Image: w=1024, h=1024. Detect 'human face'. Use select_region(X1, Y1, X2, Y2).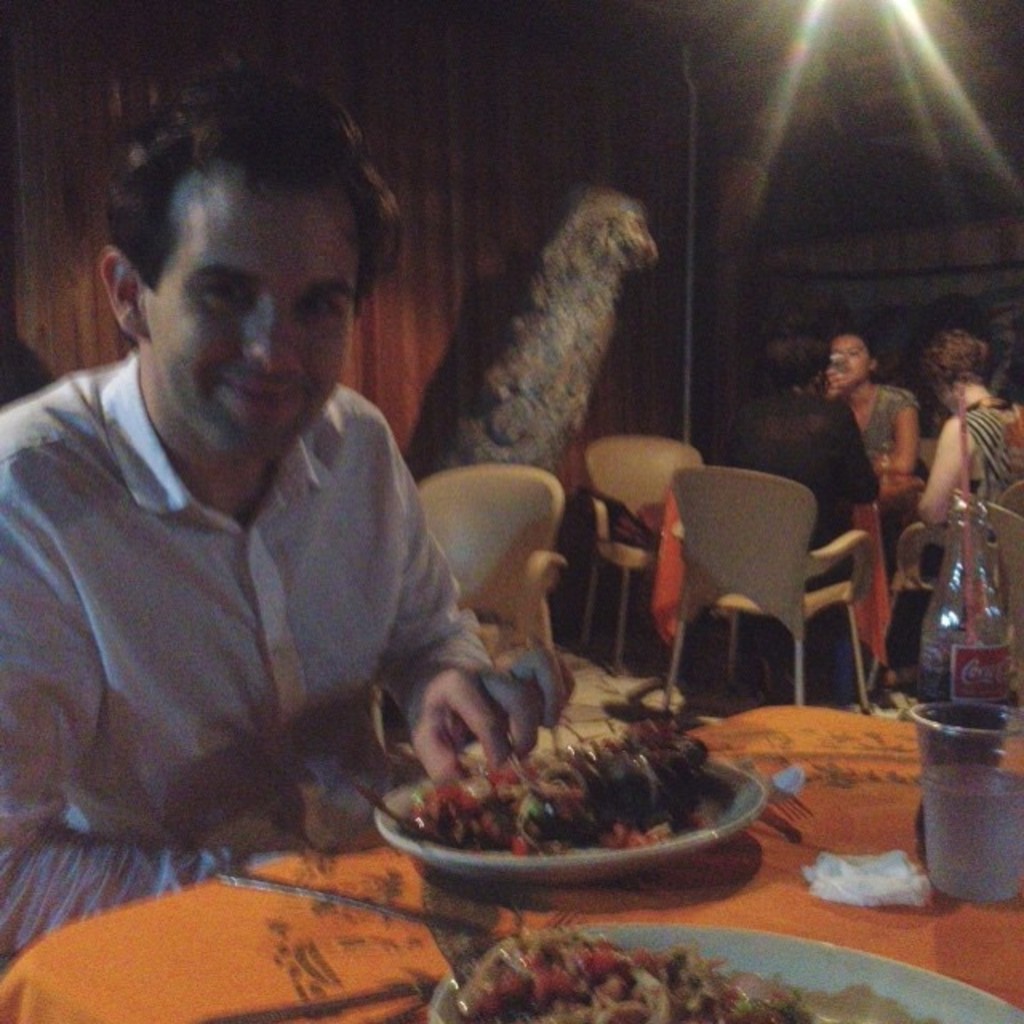
select_region(829, 336, 867, 381).
